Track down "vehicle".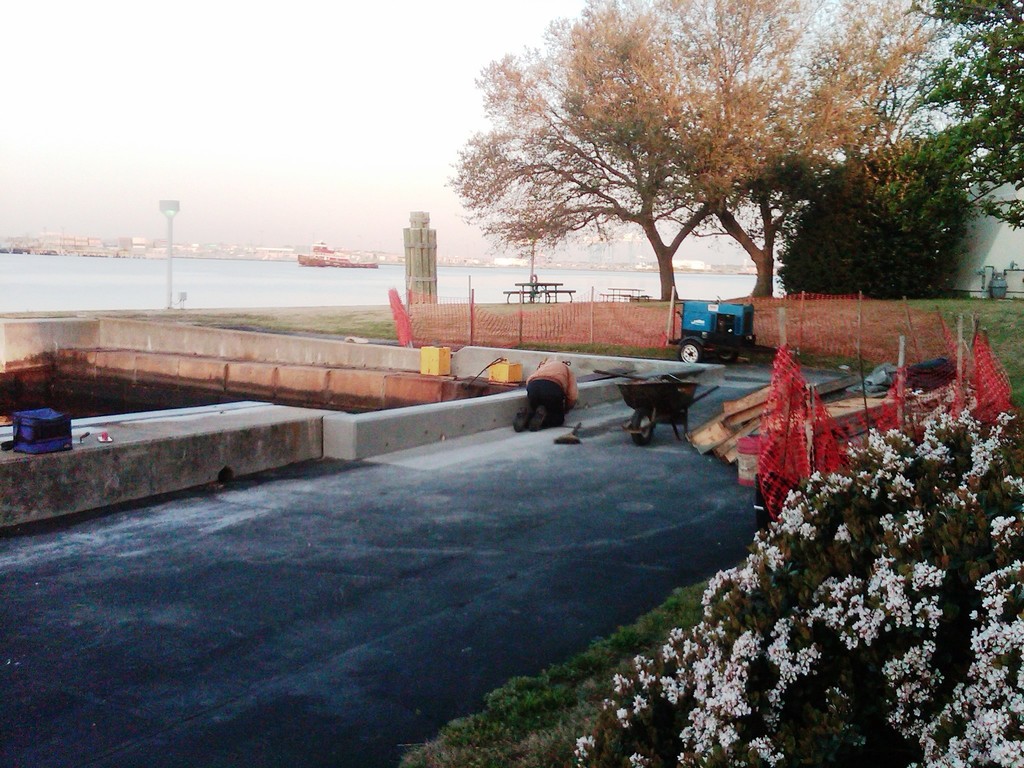
Tracked to (left=620, top=385, right=728, bottom=442).
